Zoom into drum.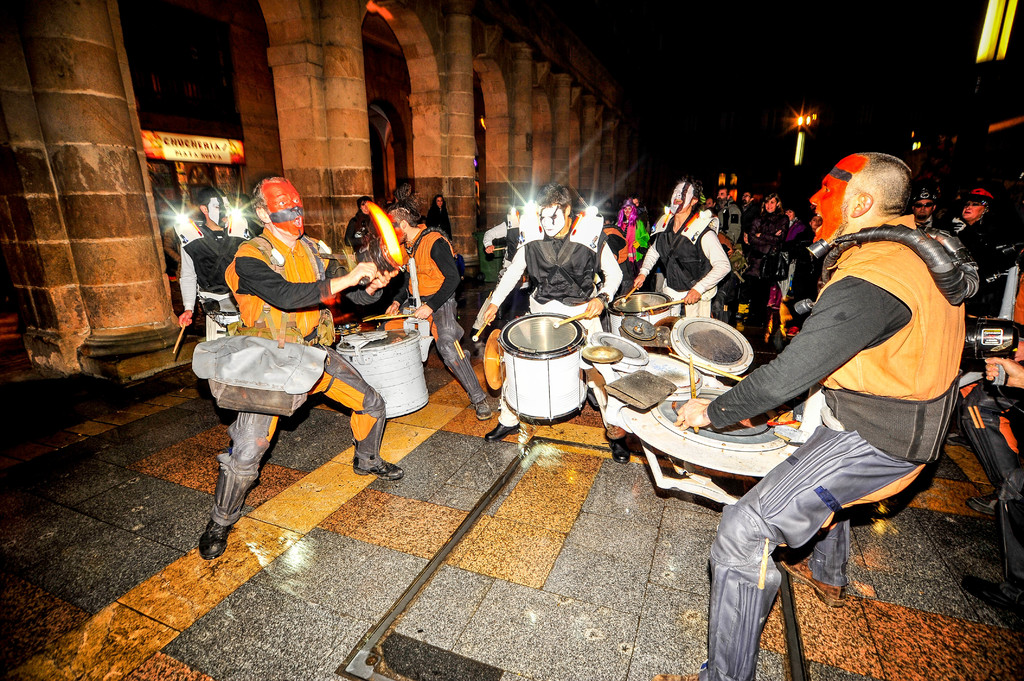
Zoom target: select_region(618, 384, 804, 507).
